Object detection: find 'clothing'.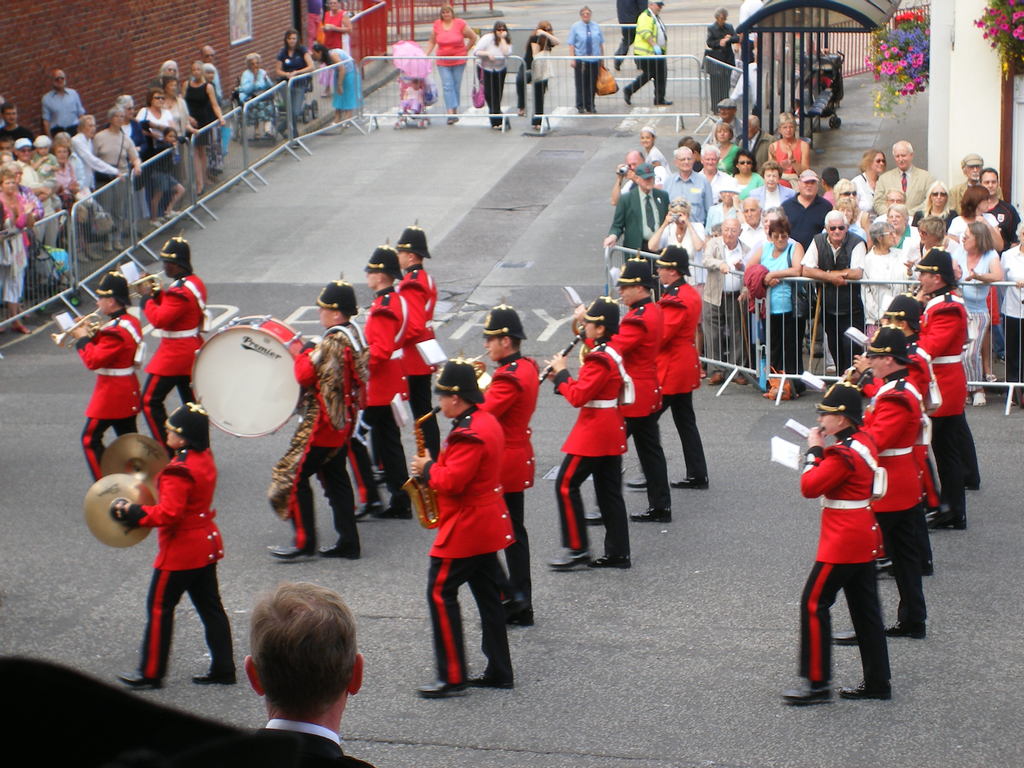
268 321 372 550.
